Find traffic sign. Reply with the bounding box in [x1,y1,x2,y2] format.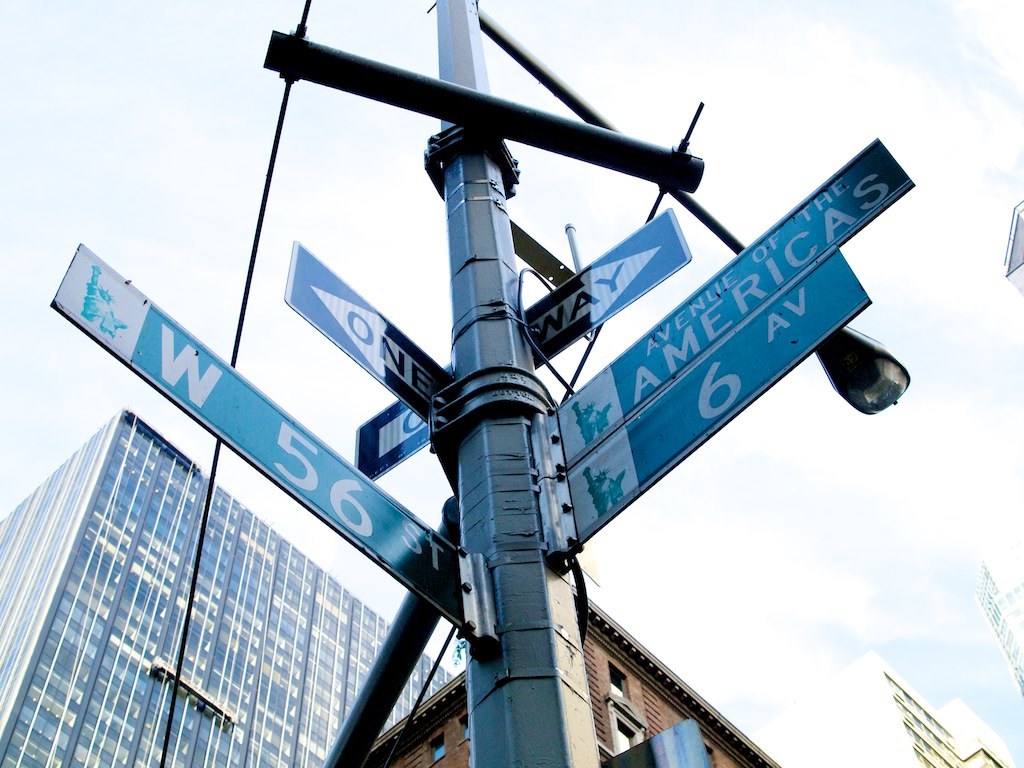
[56,233,478,653].
